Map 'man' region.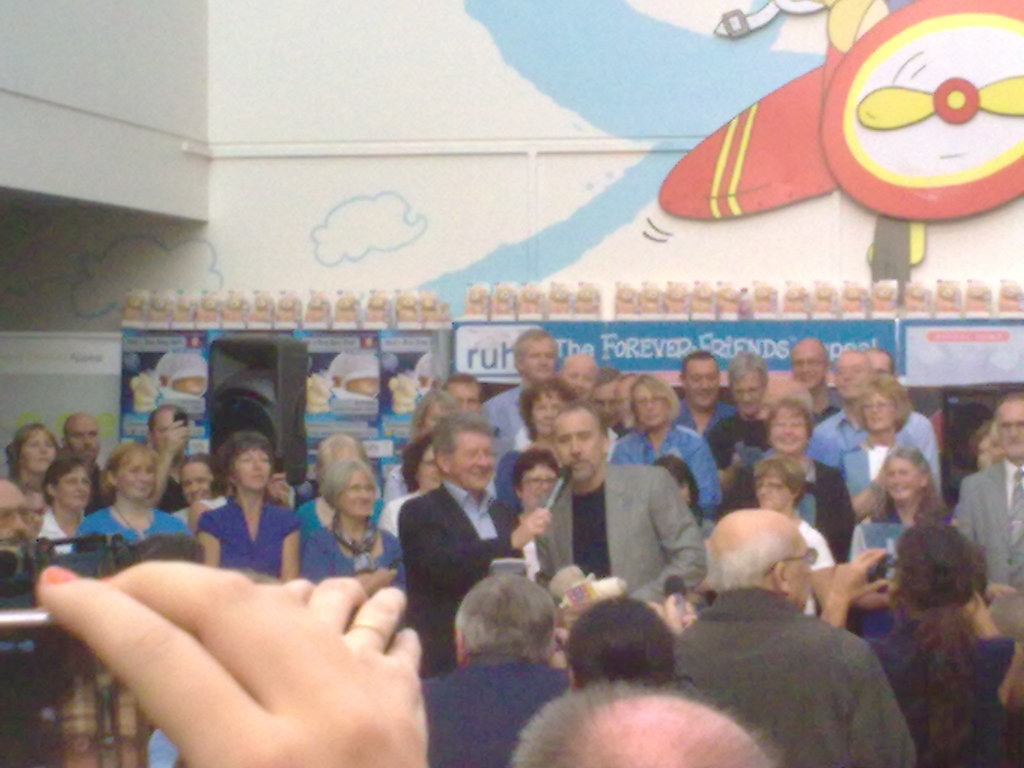
Mapped to {"x1": 644, "y1": 524, "x2": 917, "y2": 760}.
